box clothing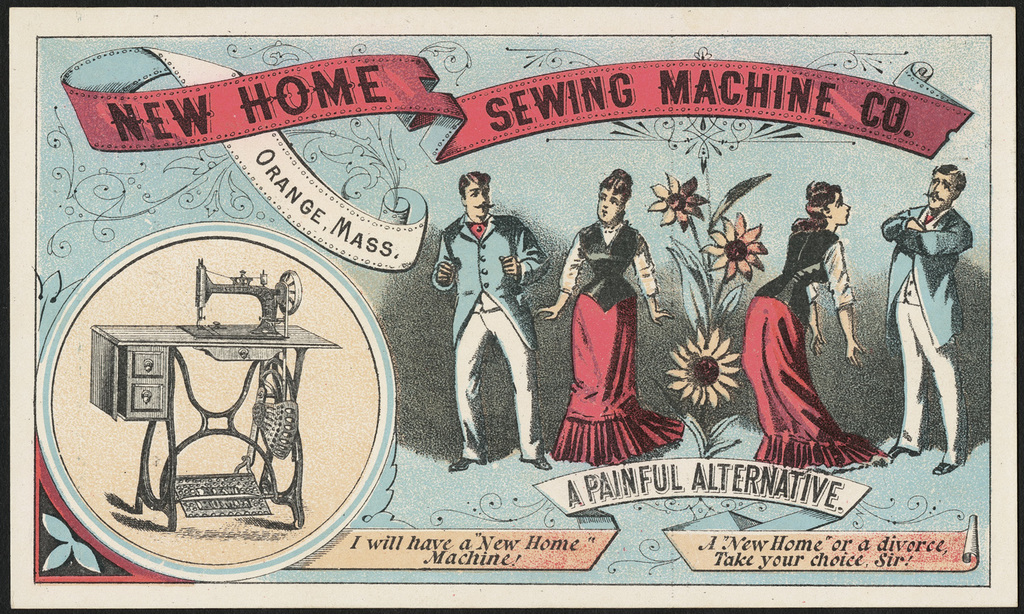
{"x1": 878, "y1": 205, "x2": 979, "y2": 467}
